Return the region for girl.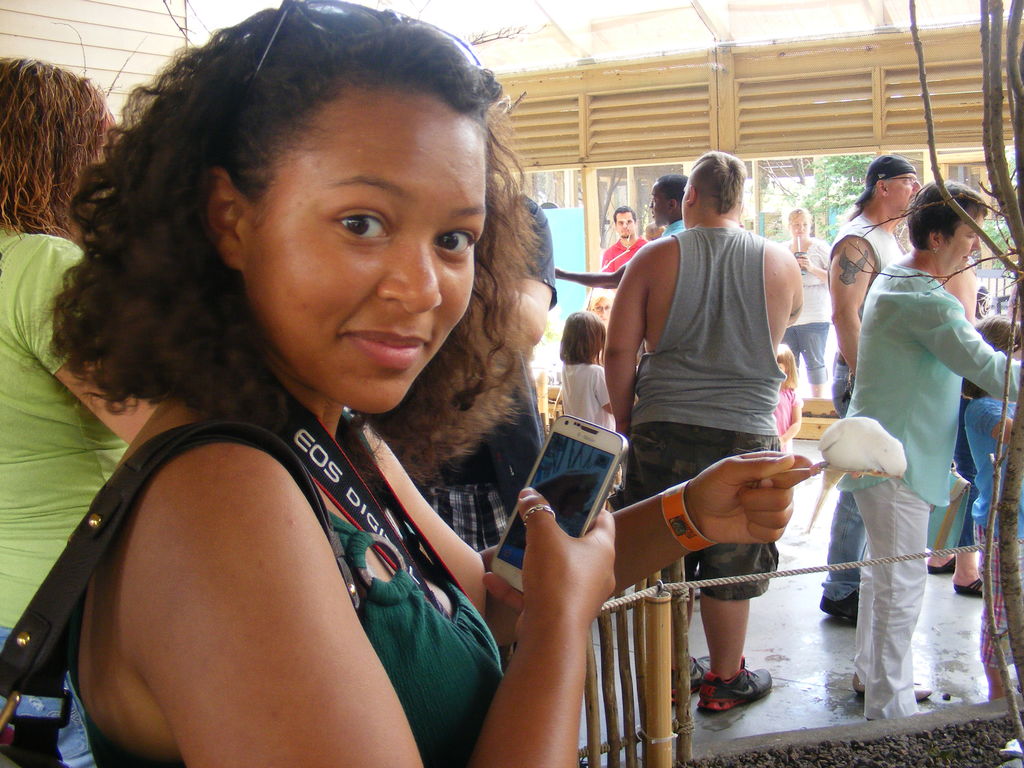
774:344:803:454.
